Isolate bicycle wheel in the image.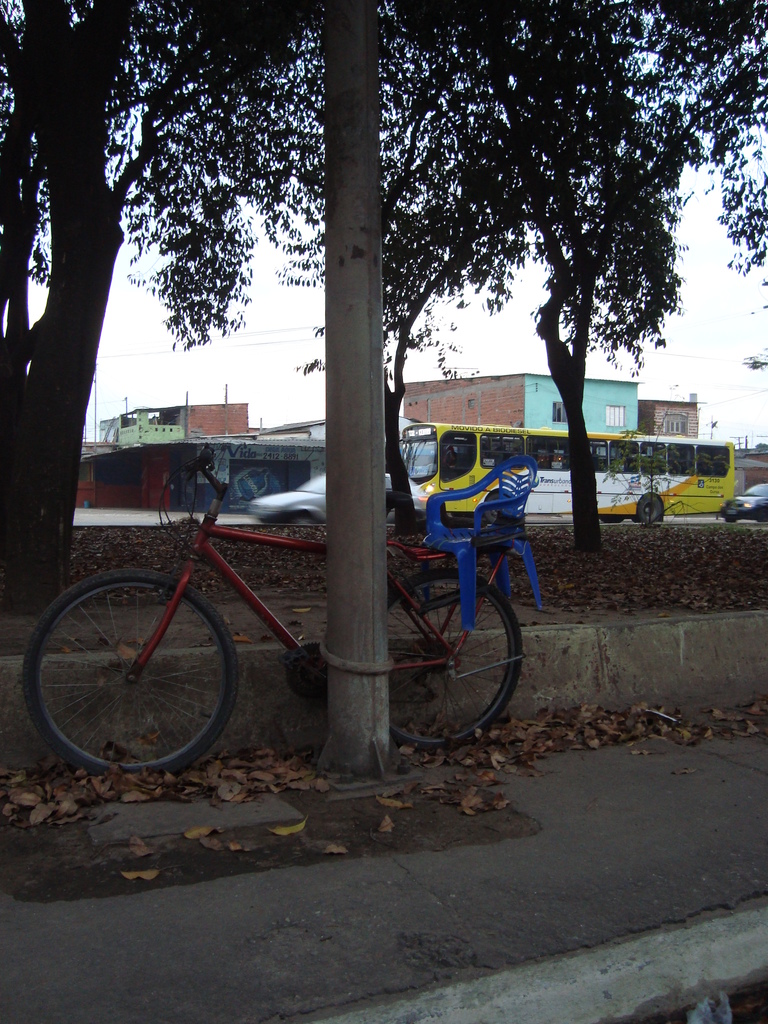
Isolated region: bbox=(19, 560, 251, 779).
